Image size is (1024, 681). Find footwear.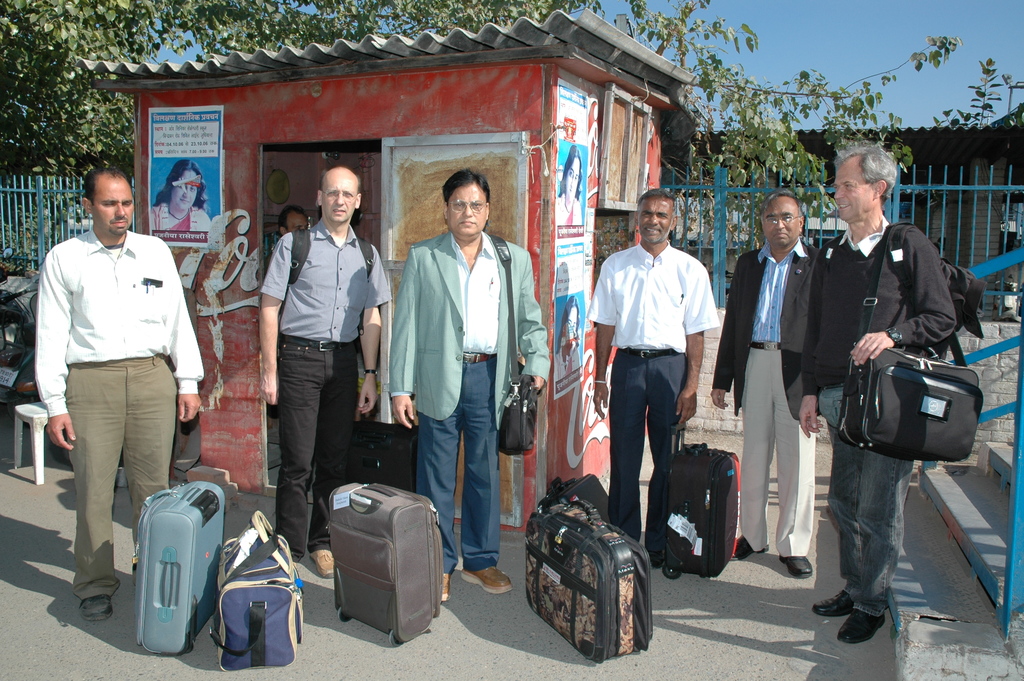
select_region(308, 549, 336, 581).
